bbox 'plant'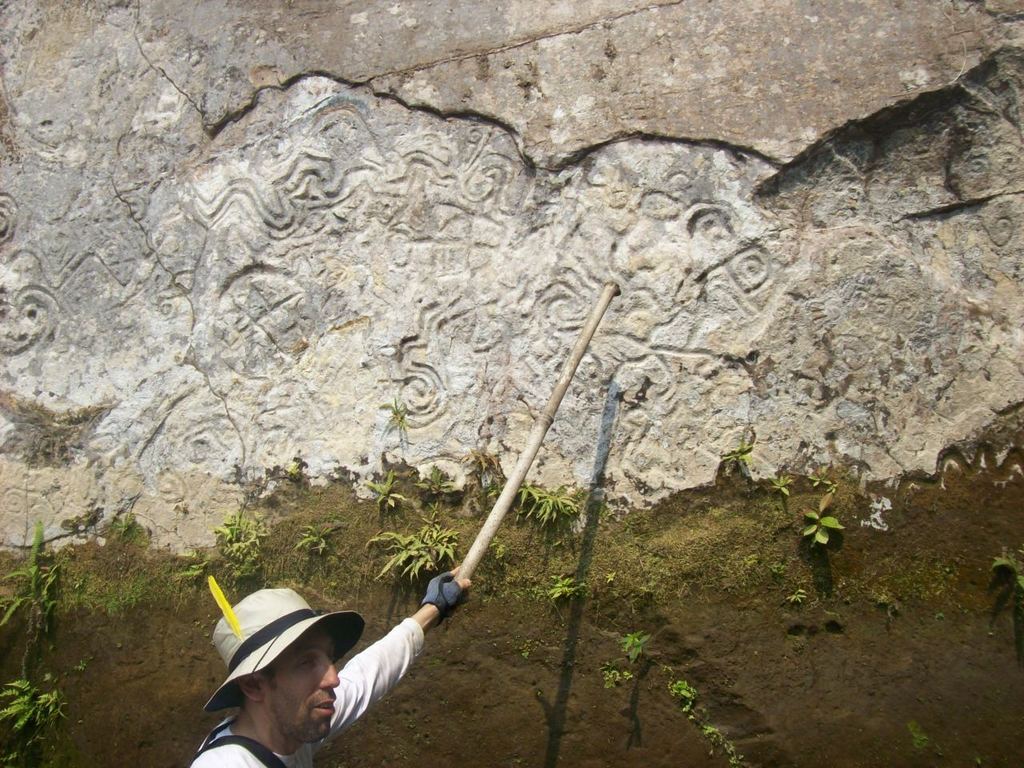
(110, 510, 142, 542)
